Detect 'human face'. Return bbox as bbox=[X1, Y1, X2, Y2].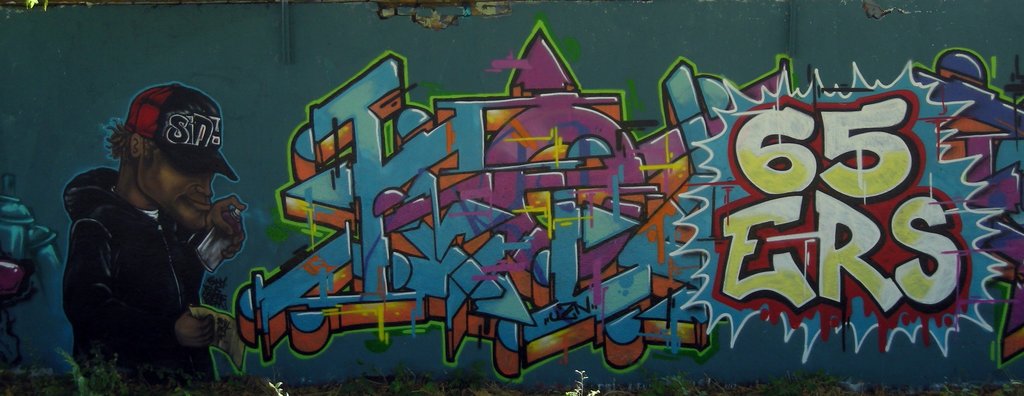
bbox=[141, 140, 217, 236].
